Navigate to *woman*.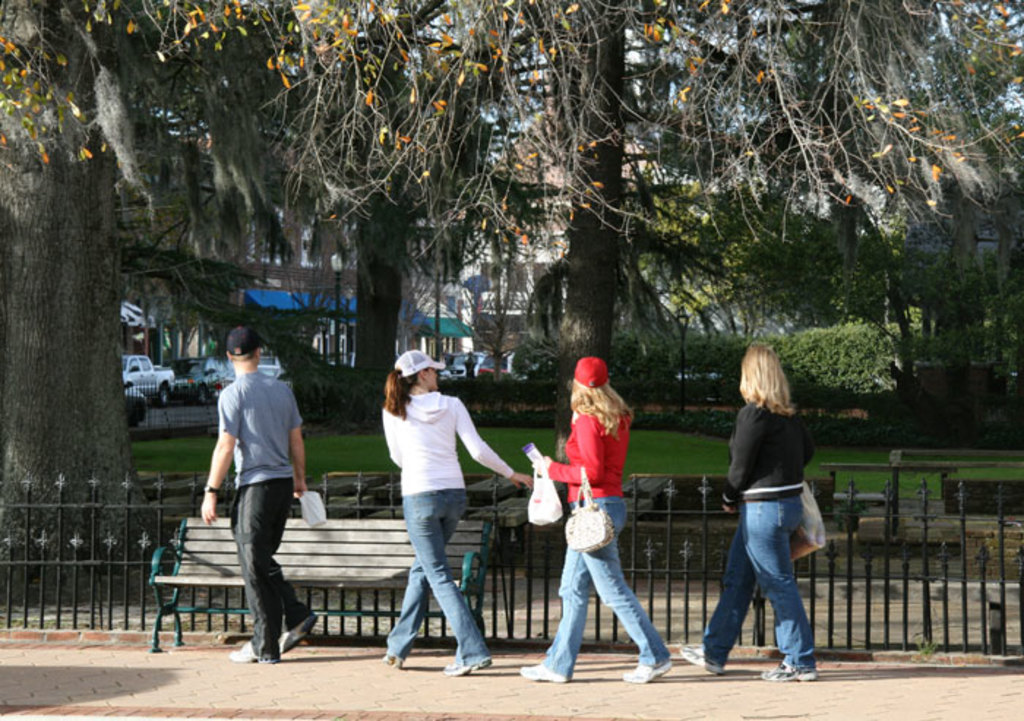
Navigation target: 705, 336, 837, 689.
